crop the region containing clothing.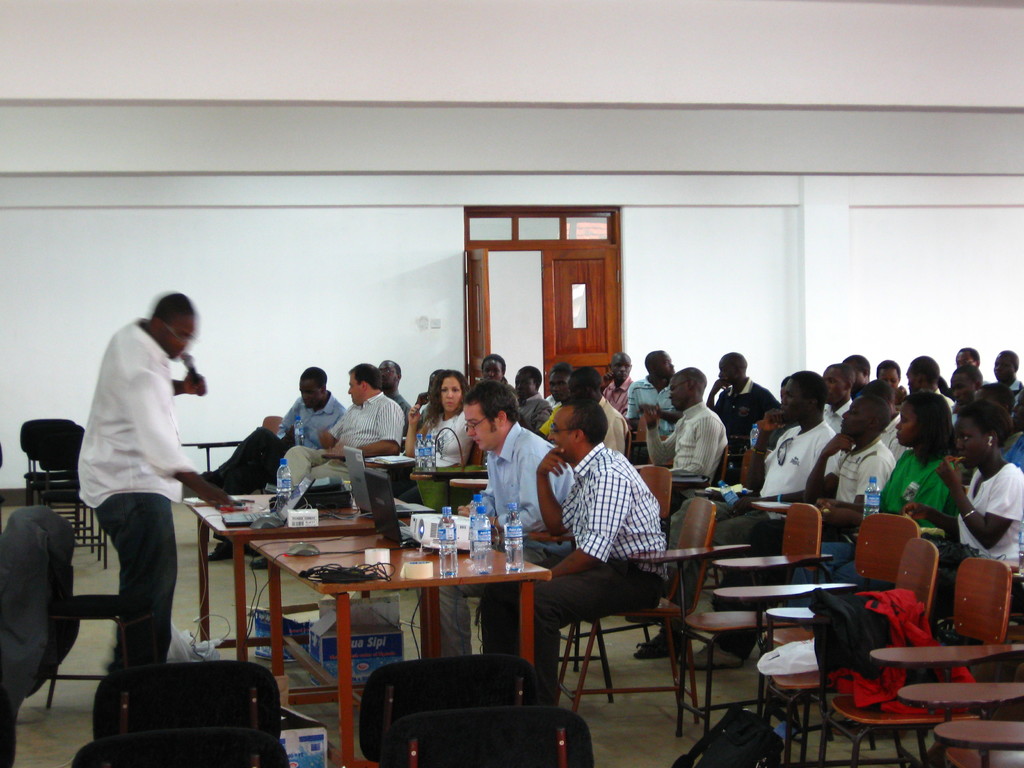
Crop region: <region>625, 376, 672, 435</region>.
